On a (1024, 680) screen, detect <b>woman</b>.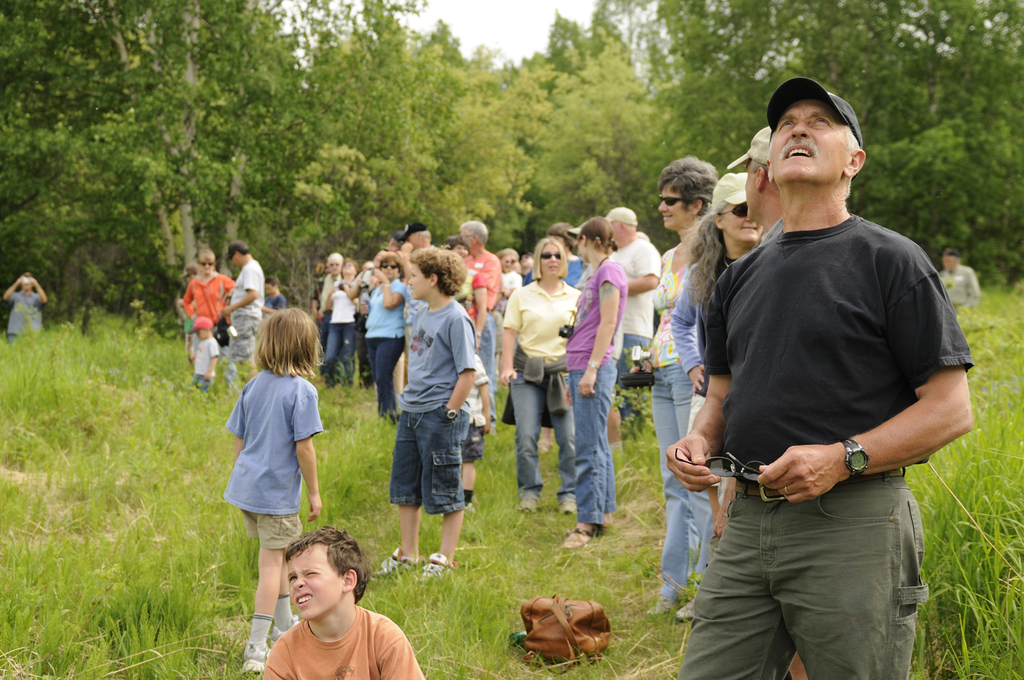
(495, 233, 584, 514).
